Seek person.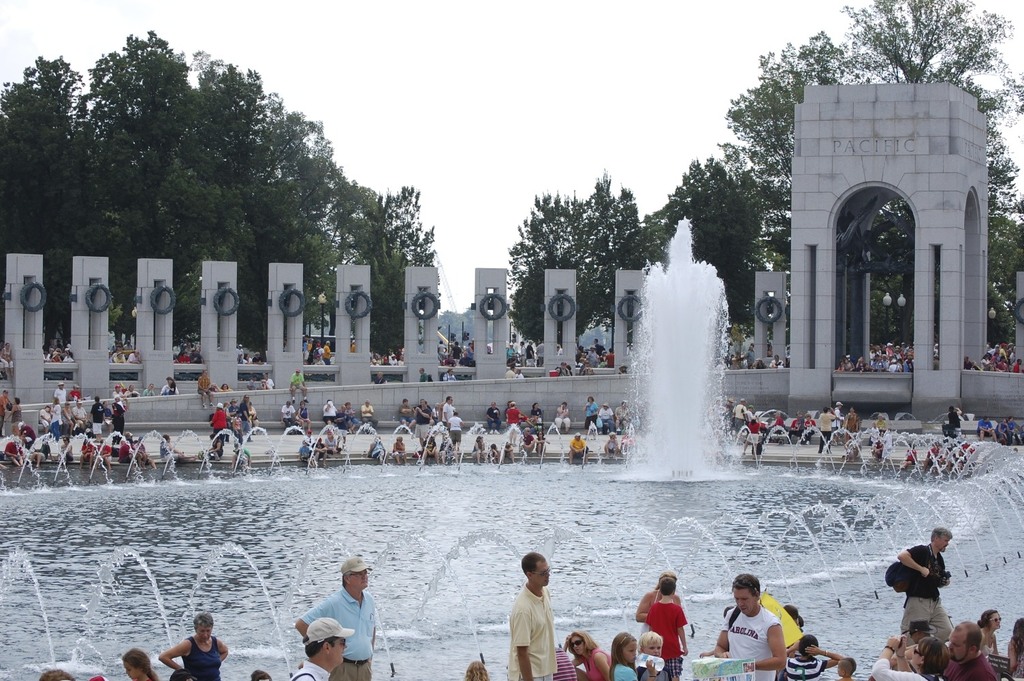
l=501, t=439, r=515, b=462.
